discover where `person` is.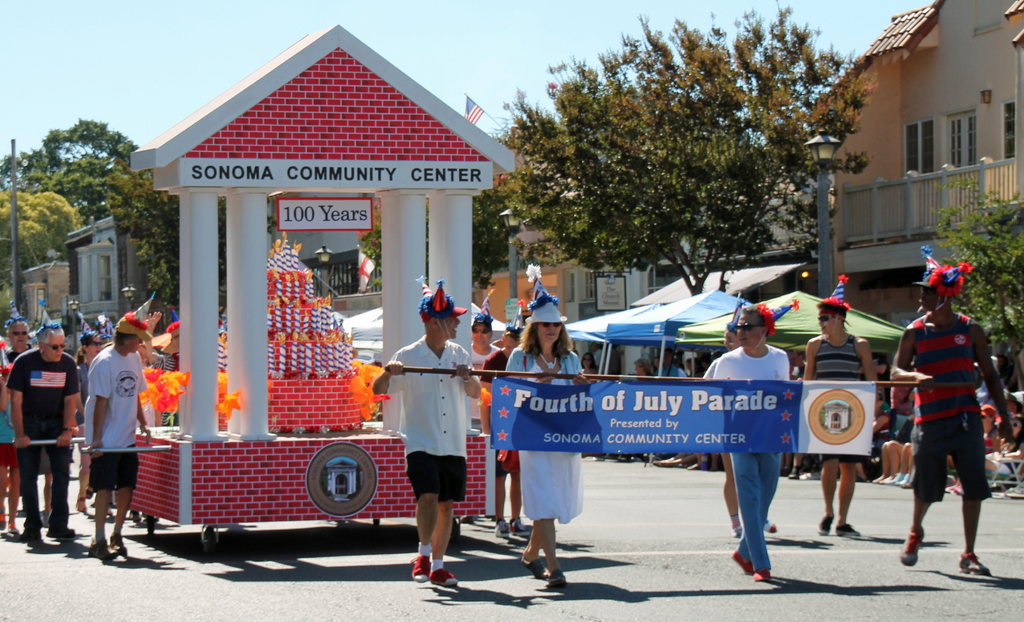
Discovered at 801:299:878:540.
